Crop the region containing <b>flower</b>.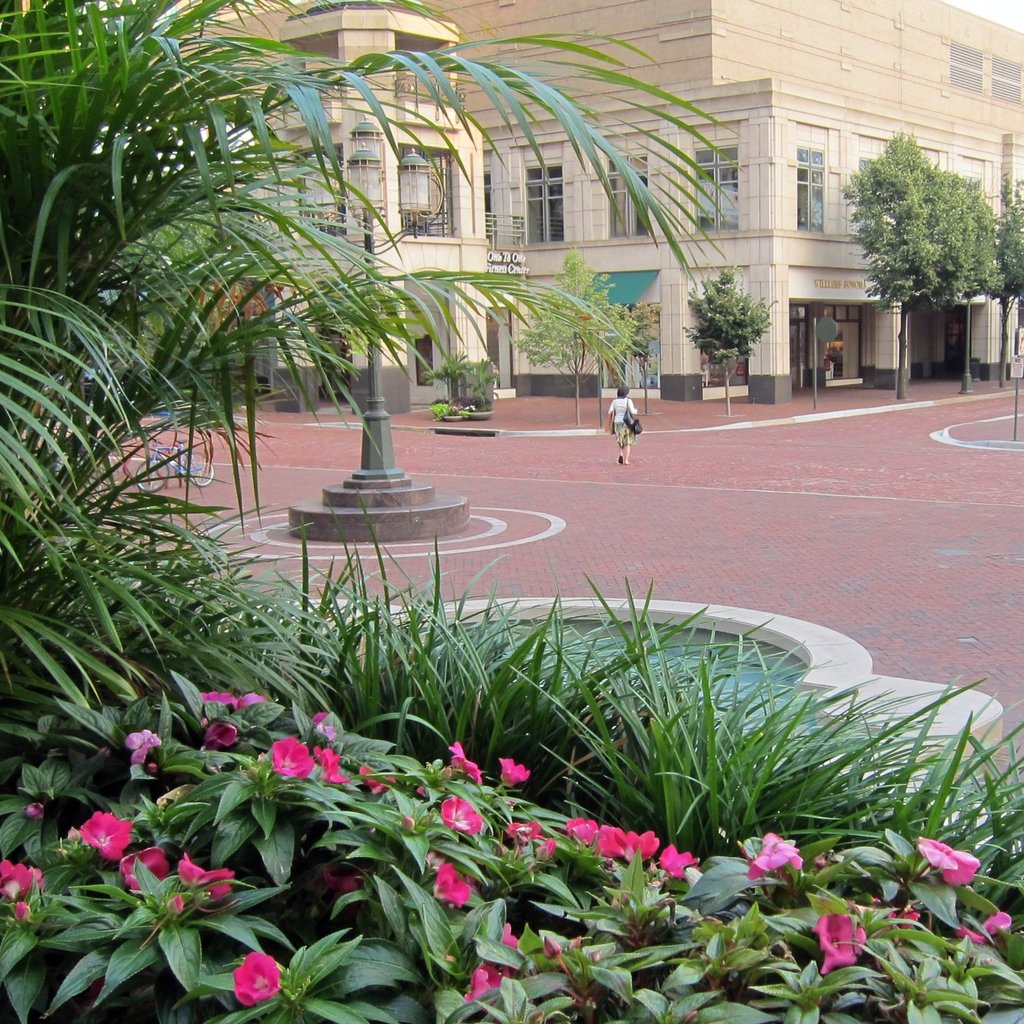
Crop region: bbox=[749, 827, 805, 871].
